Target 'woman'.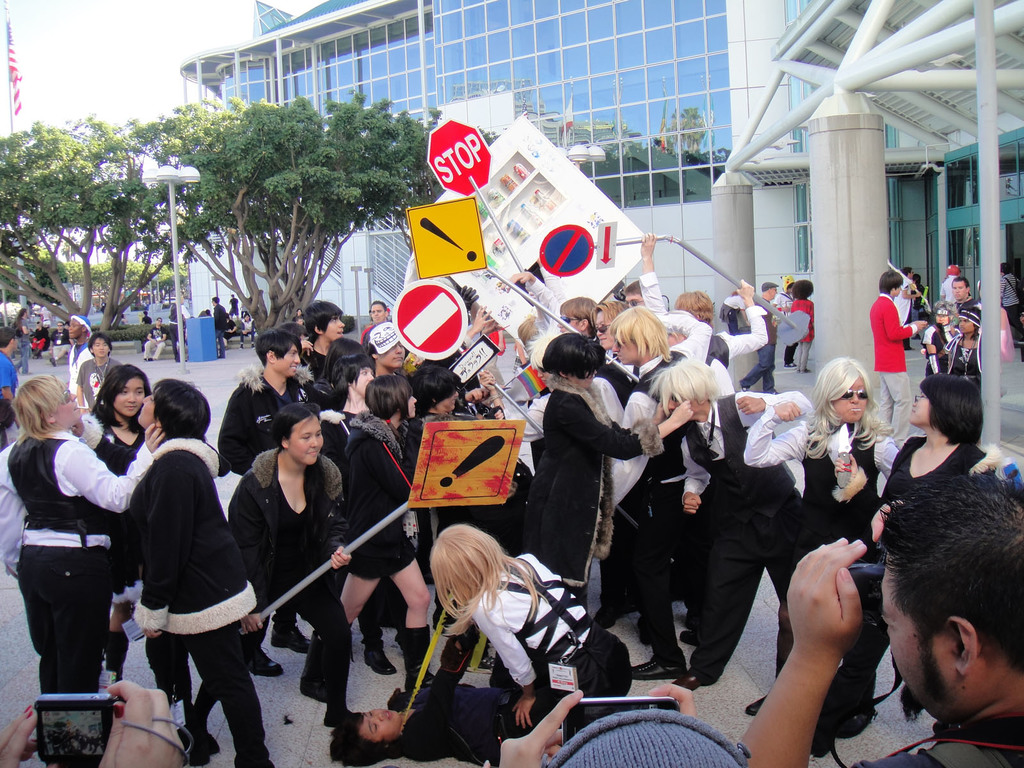
Target region: crop(212, 404, 349, 752).
